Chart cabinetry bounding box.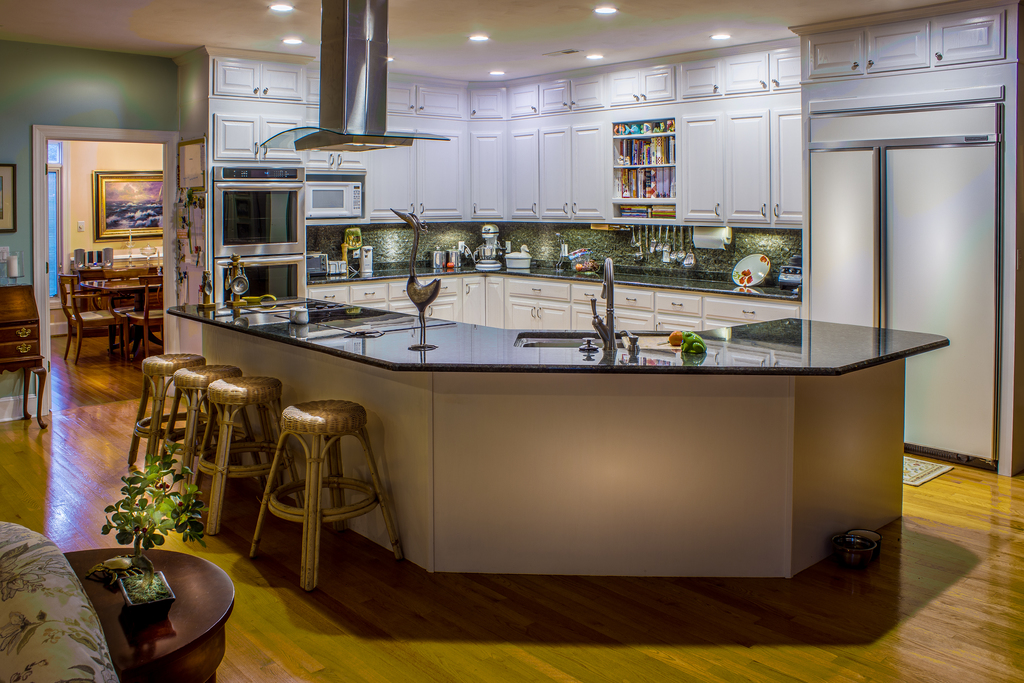
Charted: (723,51,800,88).
